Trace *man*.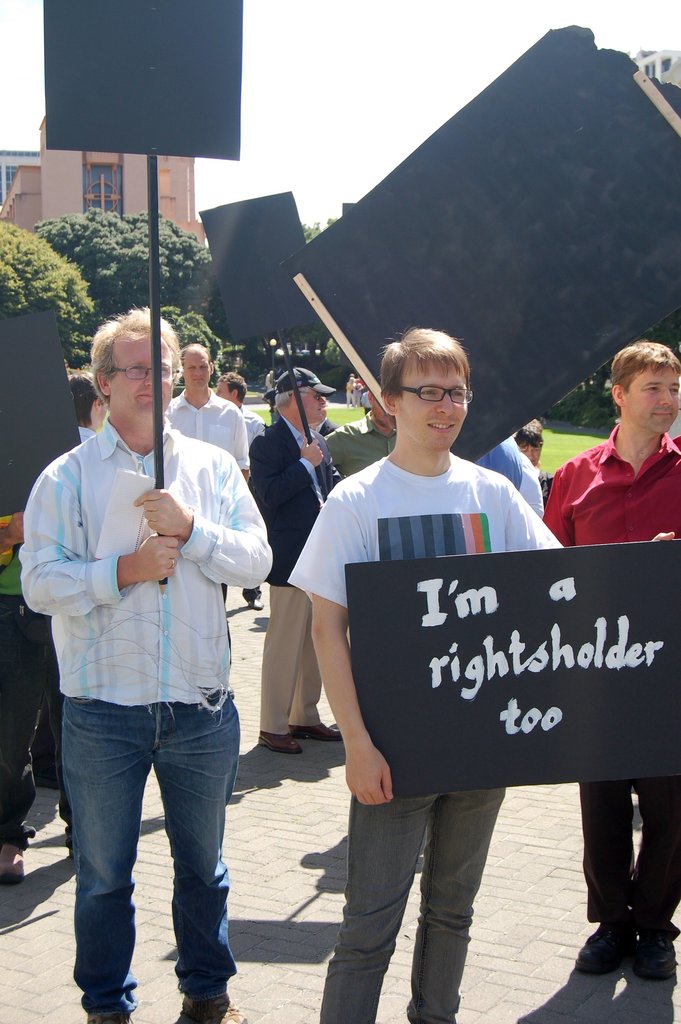
Traced to [471, 436, 521, 496].
